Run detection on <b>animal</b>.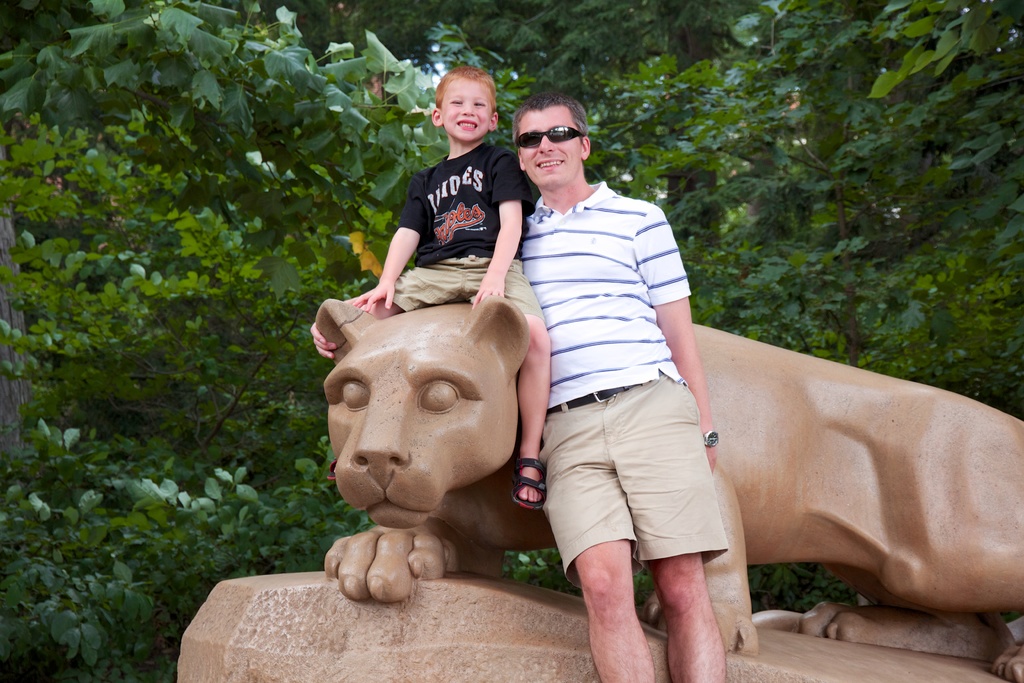
Result: bbox(316, 298, 1023, 678).
